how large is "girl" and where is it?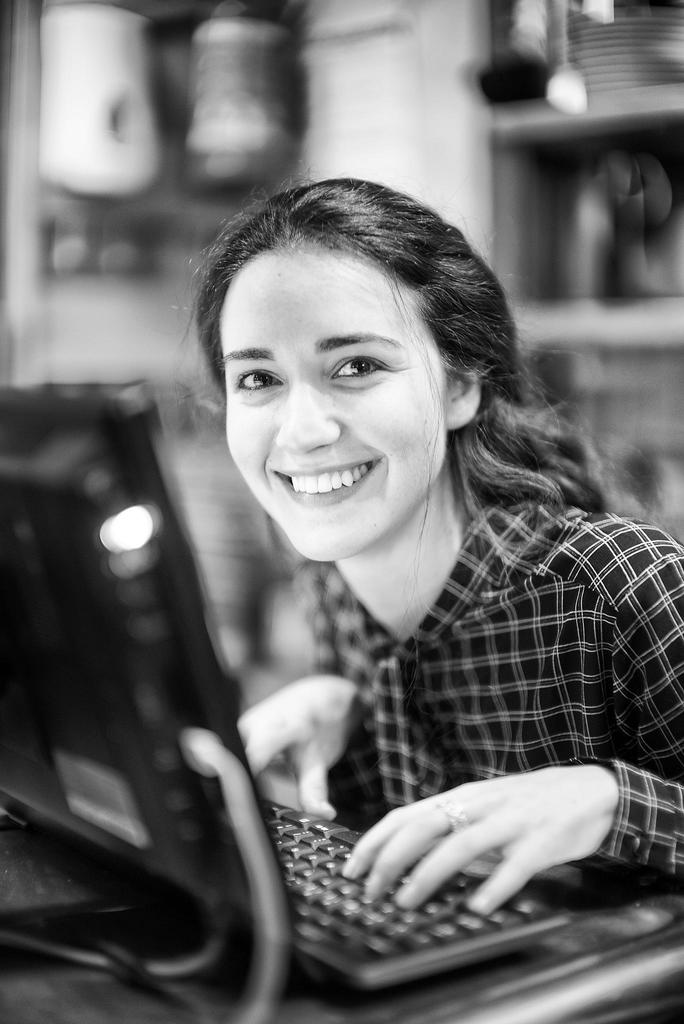
Bounding box: [x1=165, y1=162, x2=683, y2=917].
